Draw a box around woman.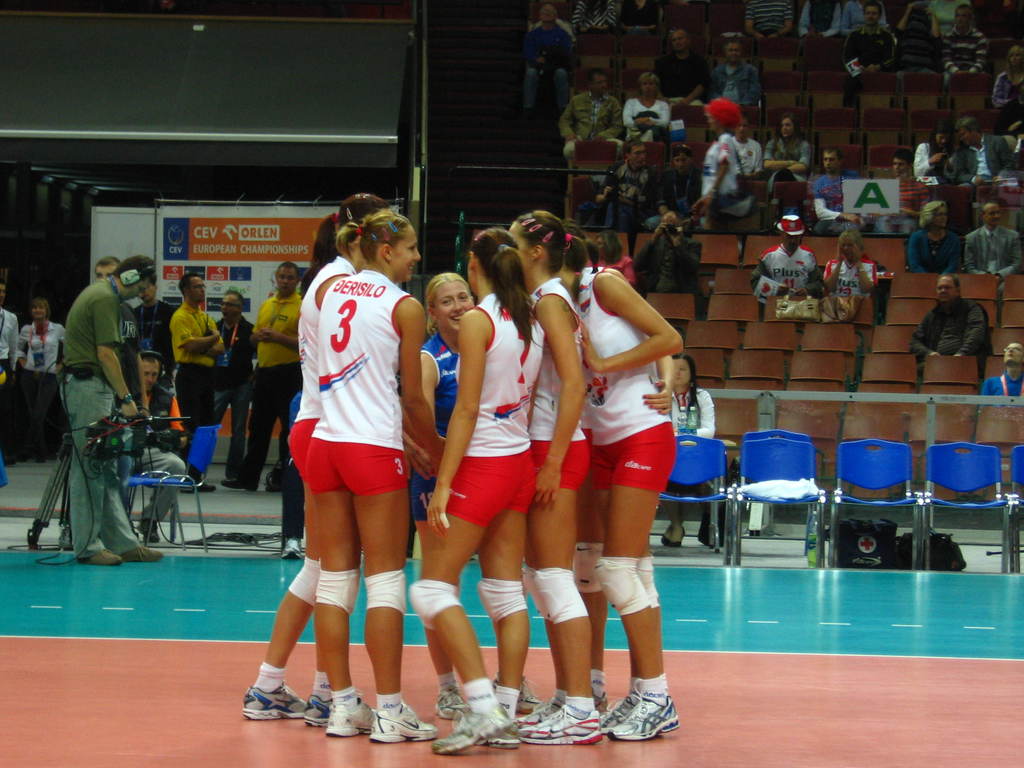
locate(911, 120, 951, 177).
